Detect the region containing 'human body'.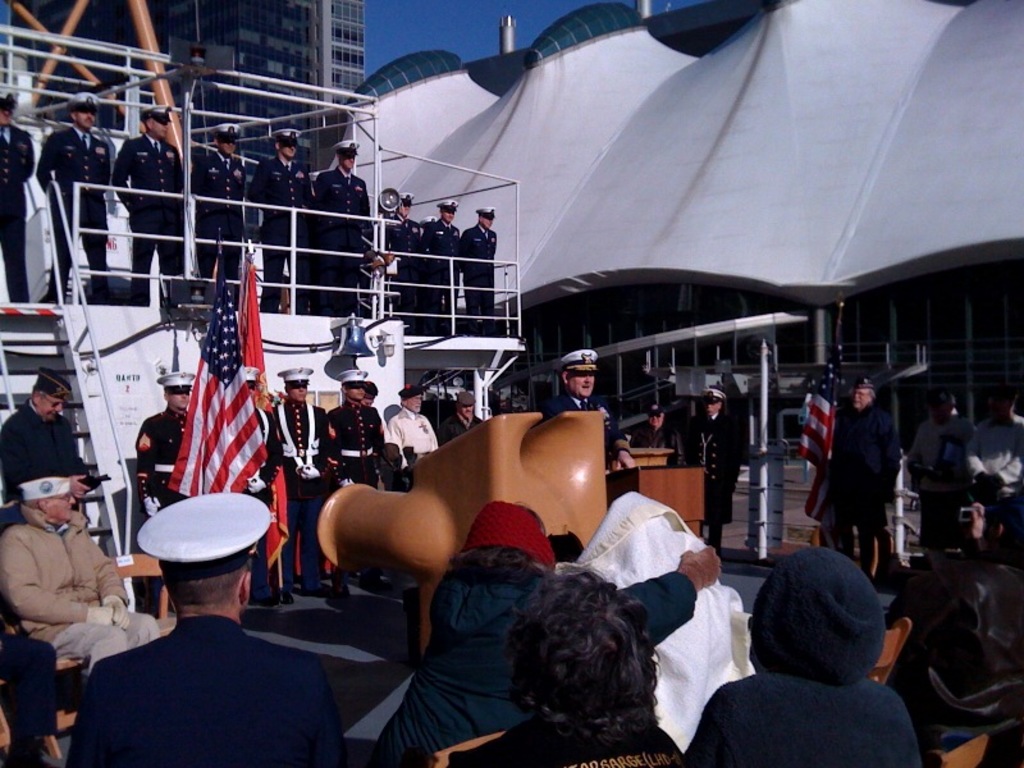
region(119, 136, 192, 302).
